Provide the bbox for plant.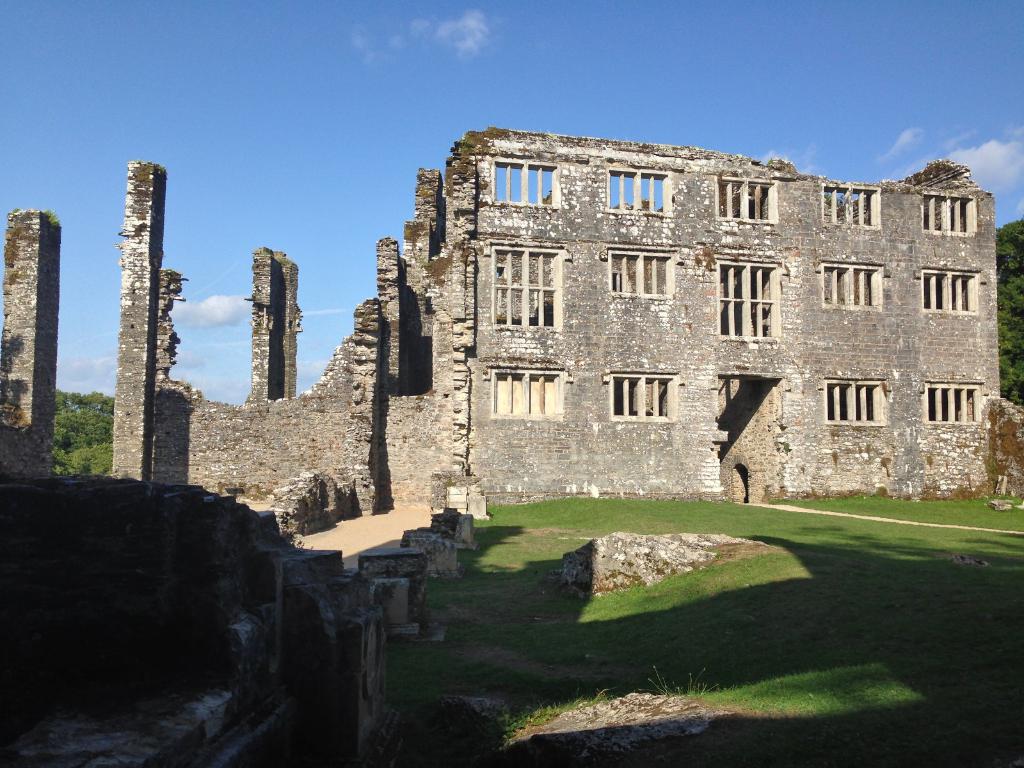
(left=10, top=206, right=21, bottom=216).
